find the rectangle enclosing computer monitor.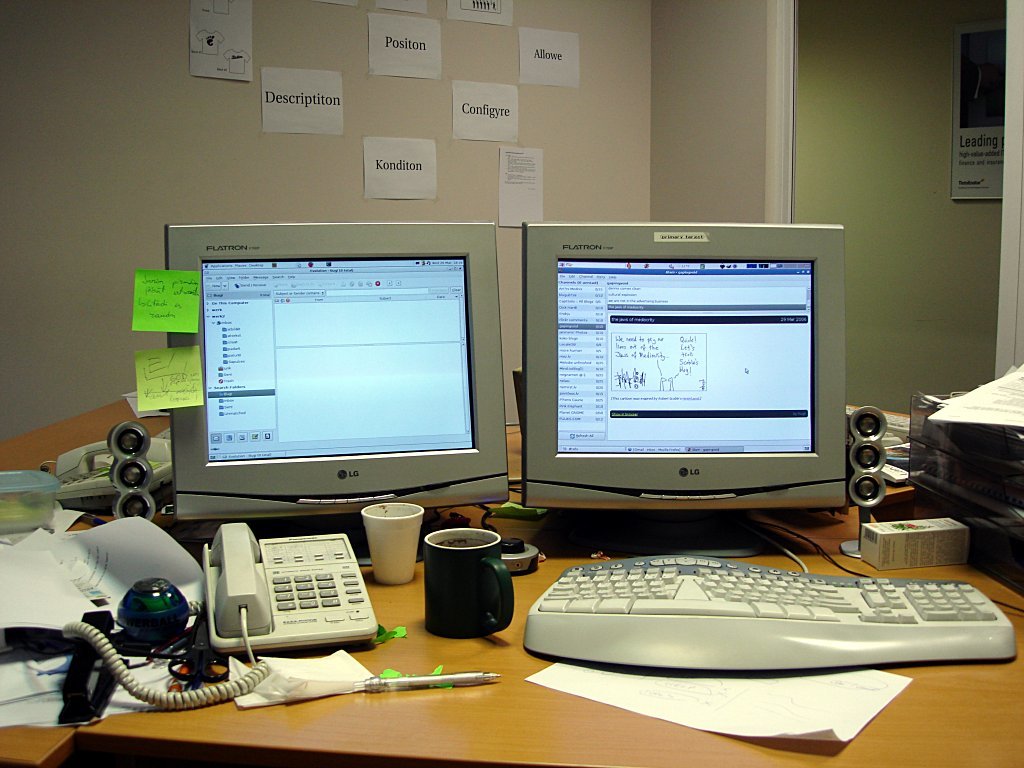
165/222/508/567.
